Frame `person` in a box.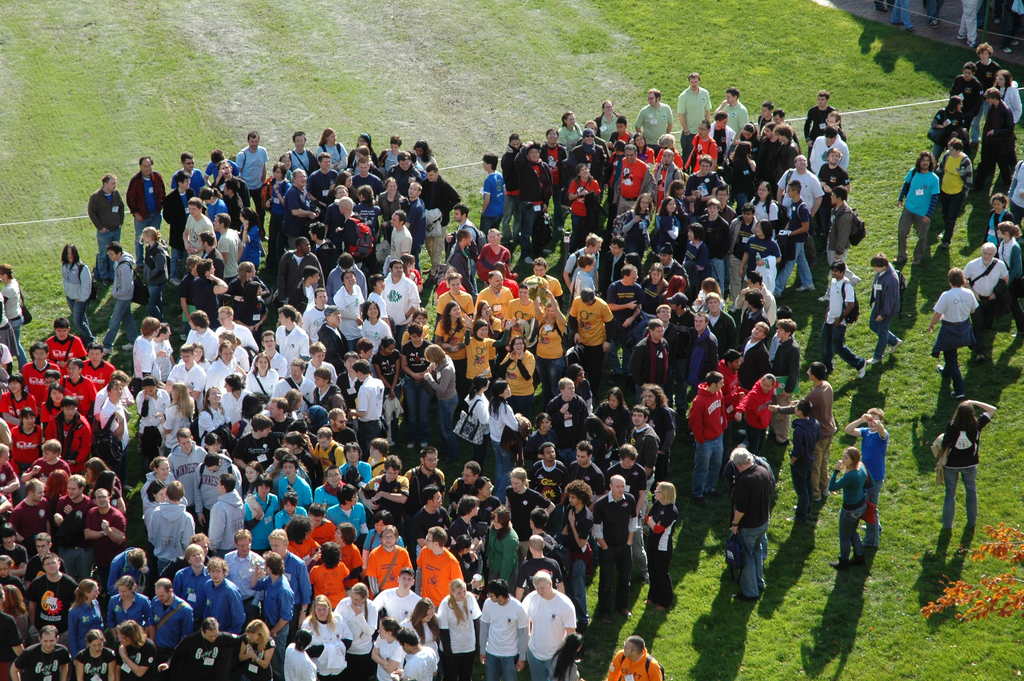
(x1=822, y1=438, x2=860, y2=583).
